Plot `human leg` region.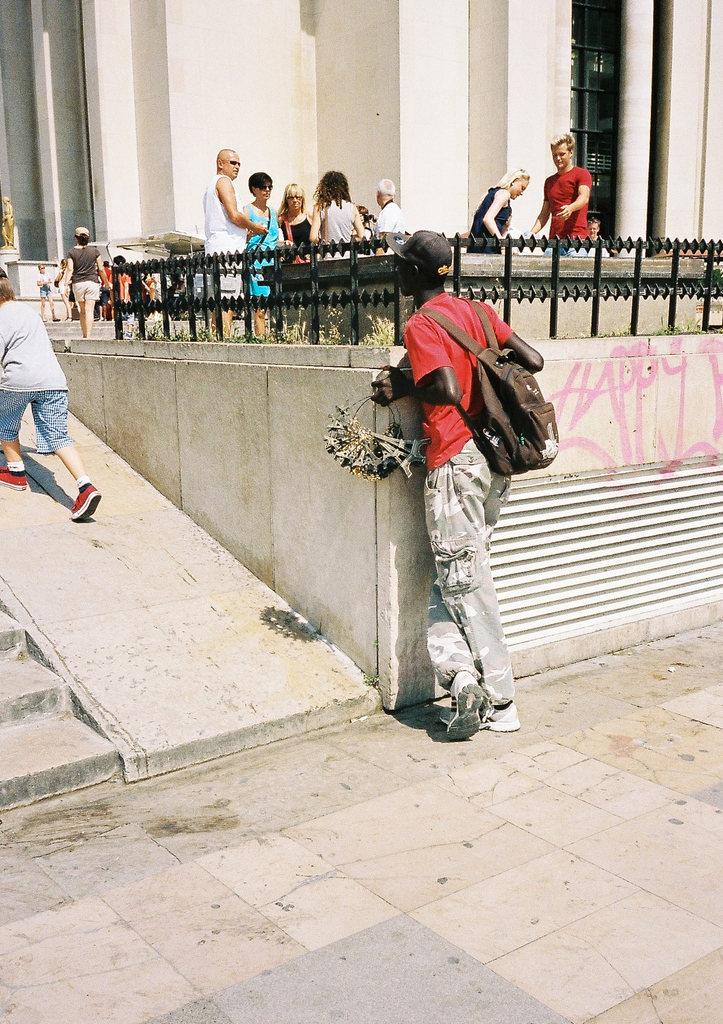
Plotted at BBox(0, 391, 35, 491).
